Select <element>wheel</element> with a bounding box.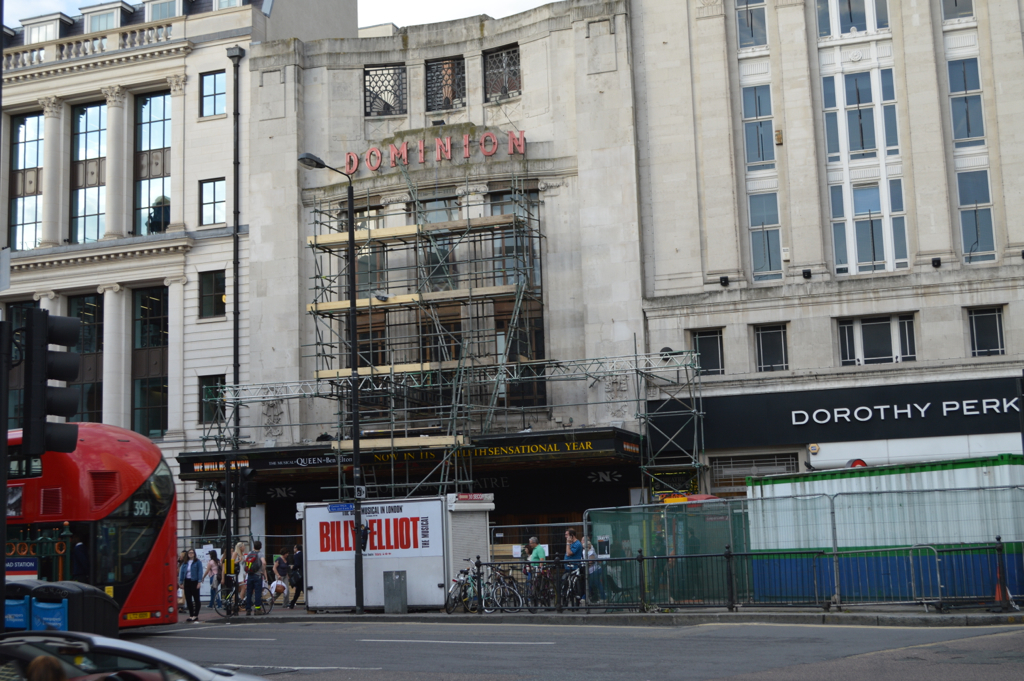
<region>247, 587, 273, 612</region>.
